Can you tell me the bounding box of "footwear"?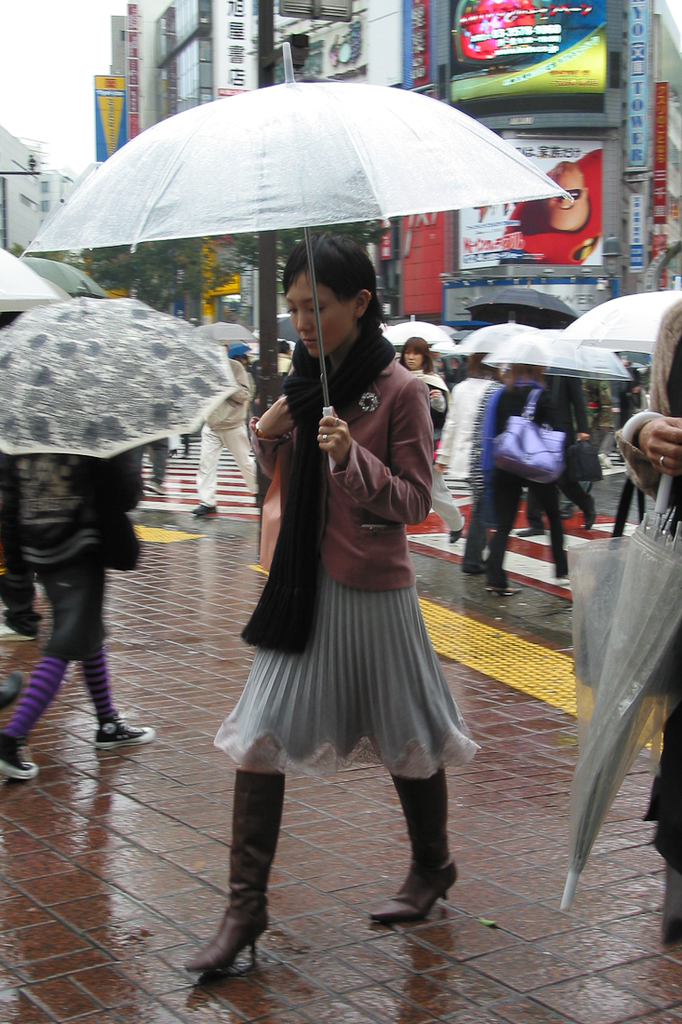
175:765:288:966.
